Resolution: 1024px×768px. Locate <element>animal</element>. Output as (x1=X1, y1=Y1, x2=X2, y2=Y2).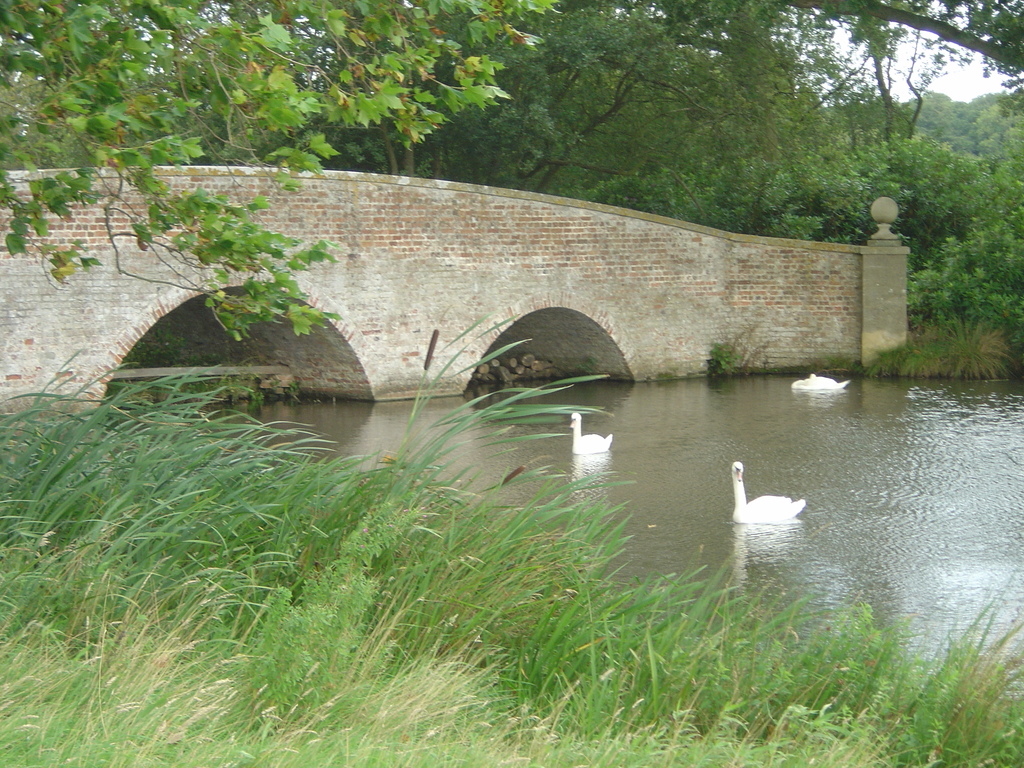
(x1=732, y1=461, x2=804, y2=524).
